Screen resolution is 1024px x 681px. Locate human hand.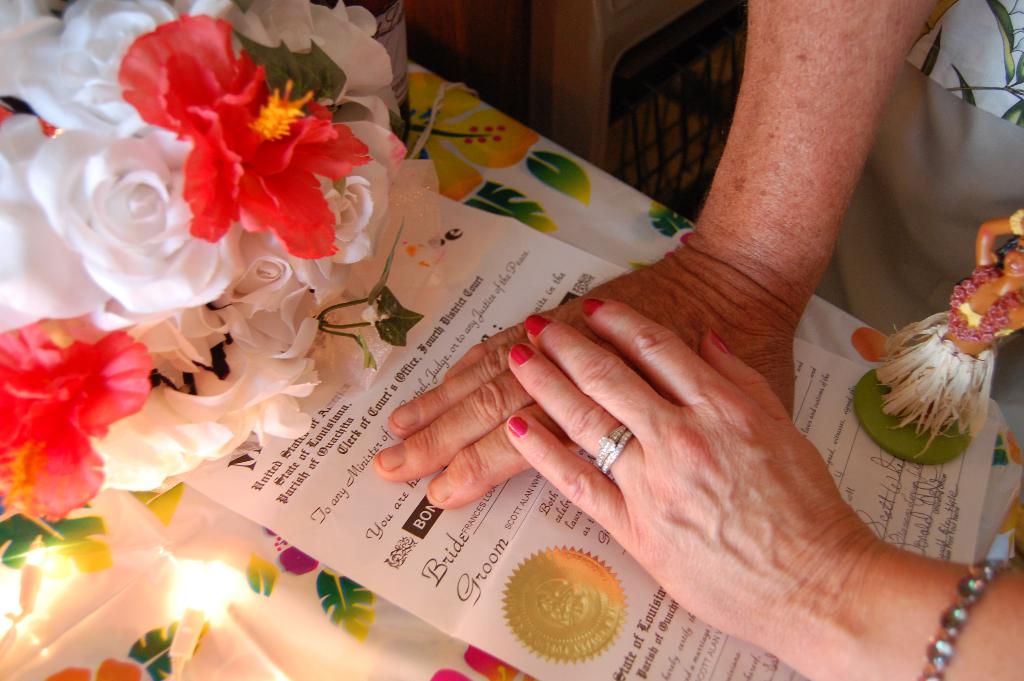
(369, 242, 808, 510).
